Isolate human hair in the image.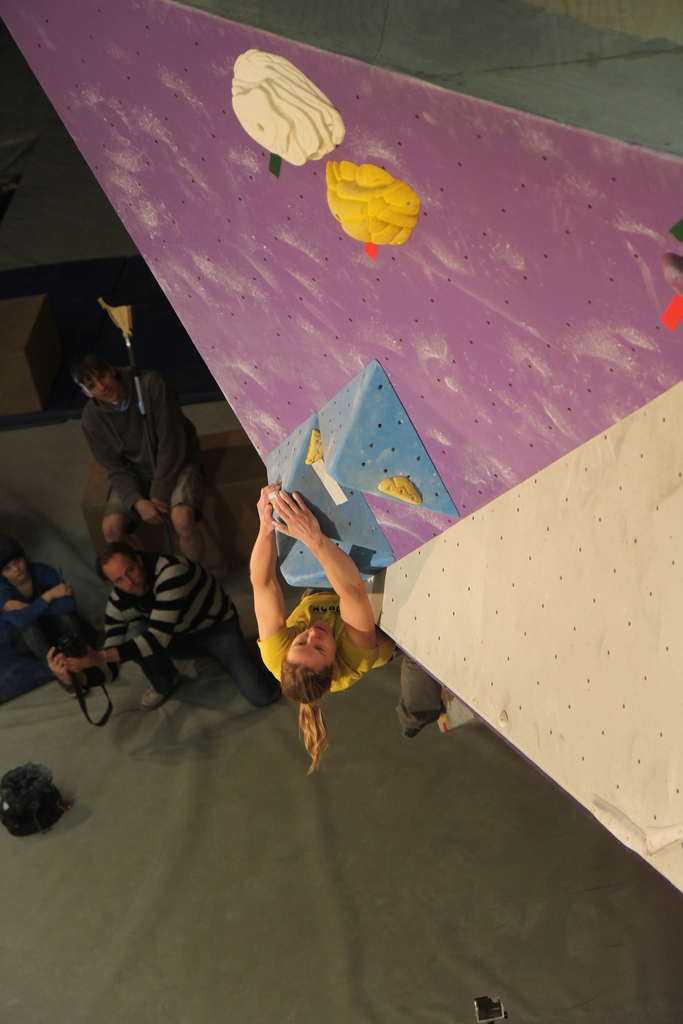
Isolated region: [left=96, top=541, right=142, bottom=589].
